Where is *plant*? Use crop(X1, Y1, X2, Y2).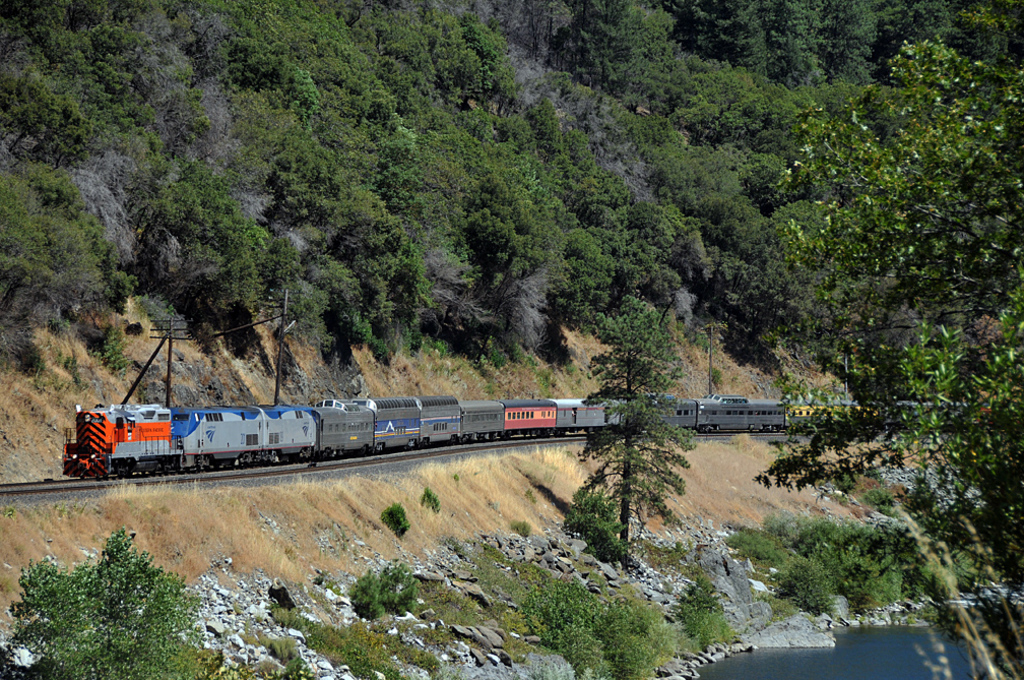
crop(523, 486, 535, 504).
